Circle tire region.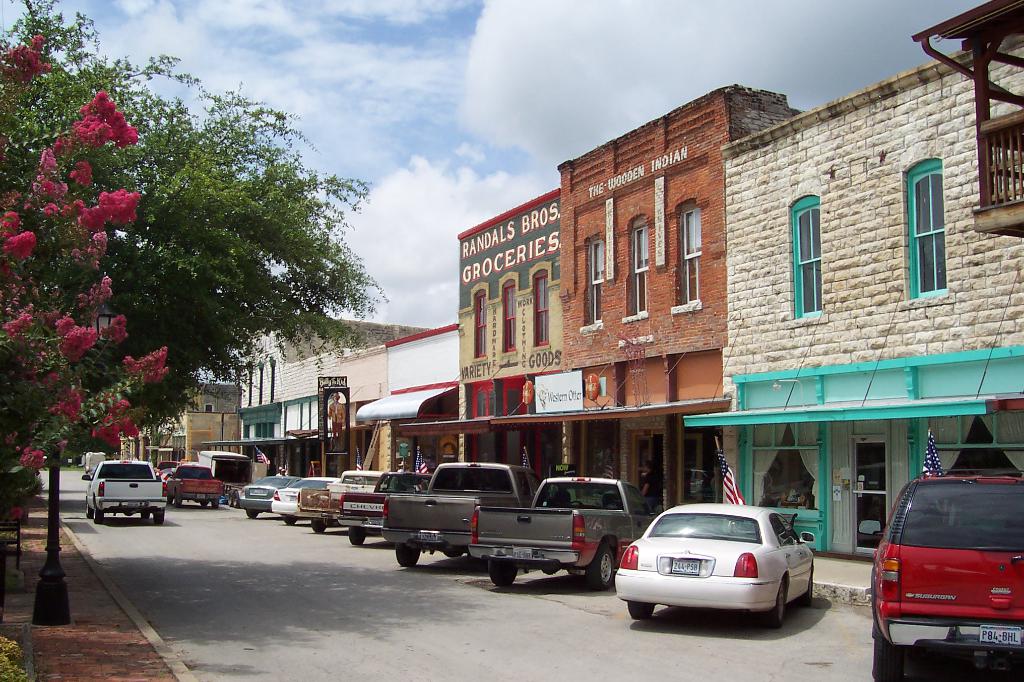
Region: (309,517,330,534).
